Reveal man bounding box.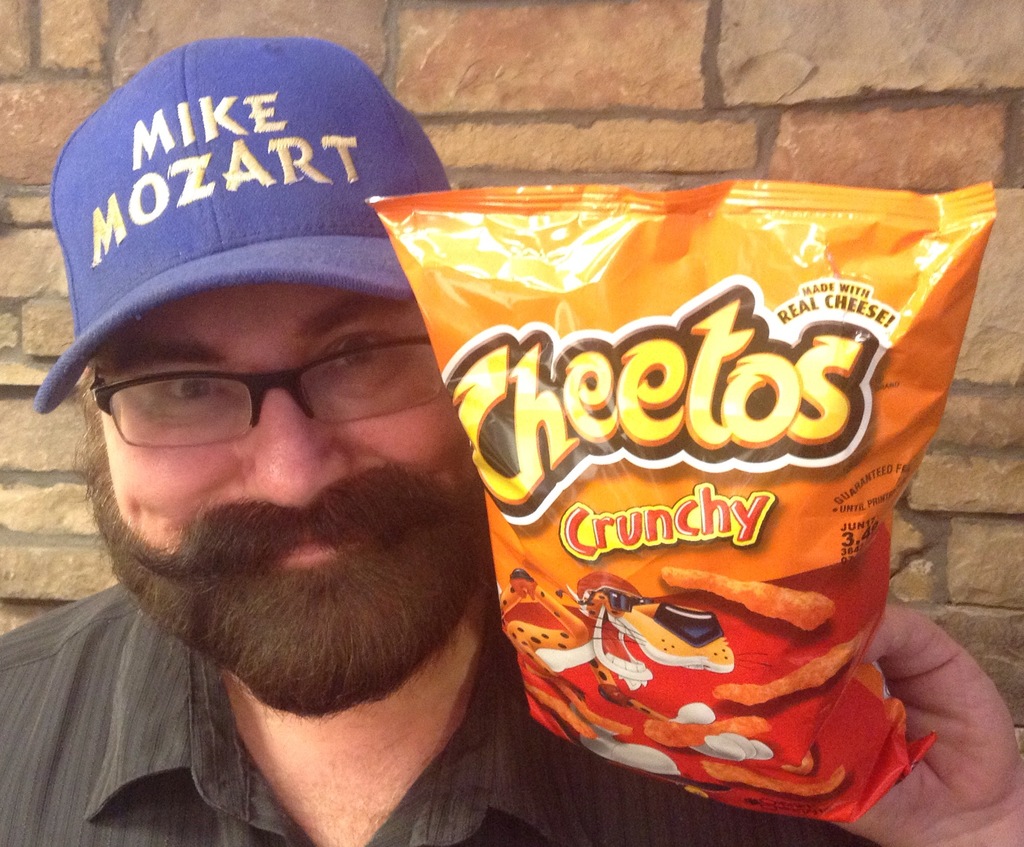
Revealed: x1=0 y1=48 x2=616 y2=846.
